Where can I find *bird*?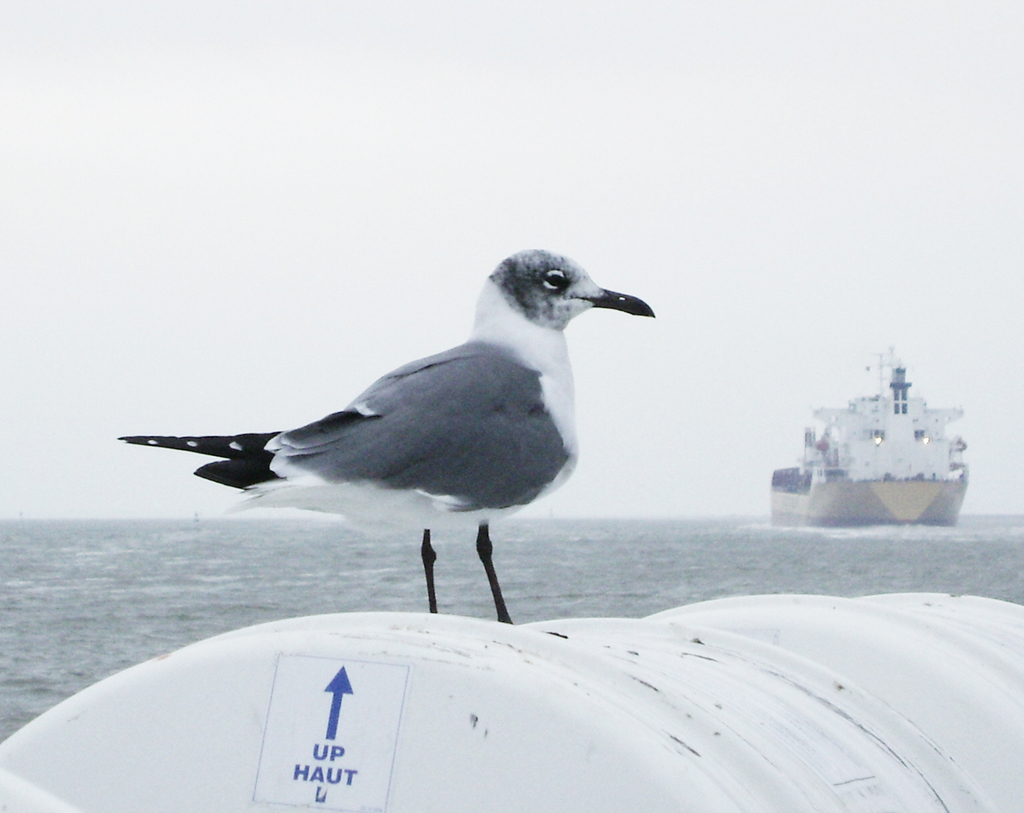
You can find it at 122/253/681/594.
